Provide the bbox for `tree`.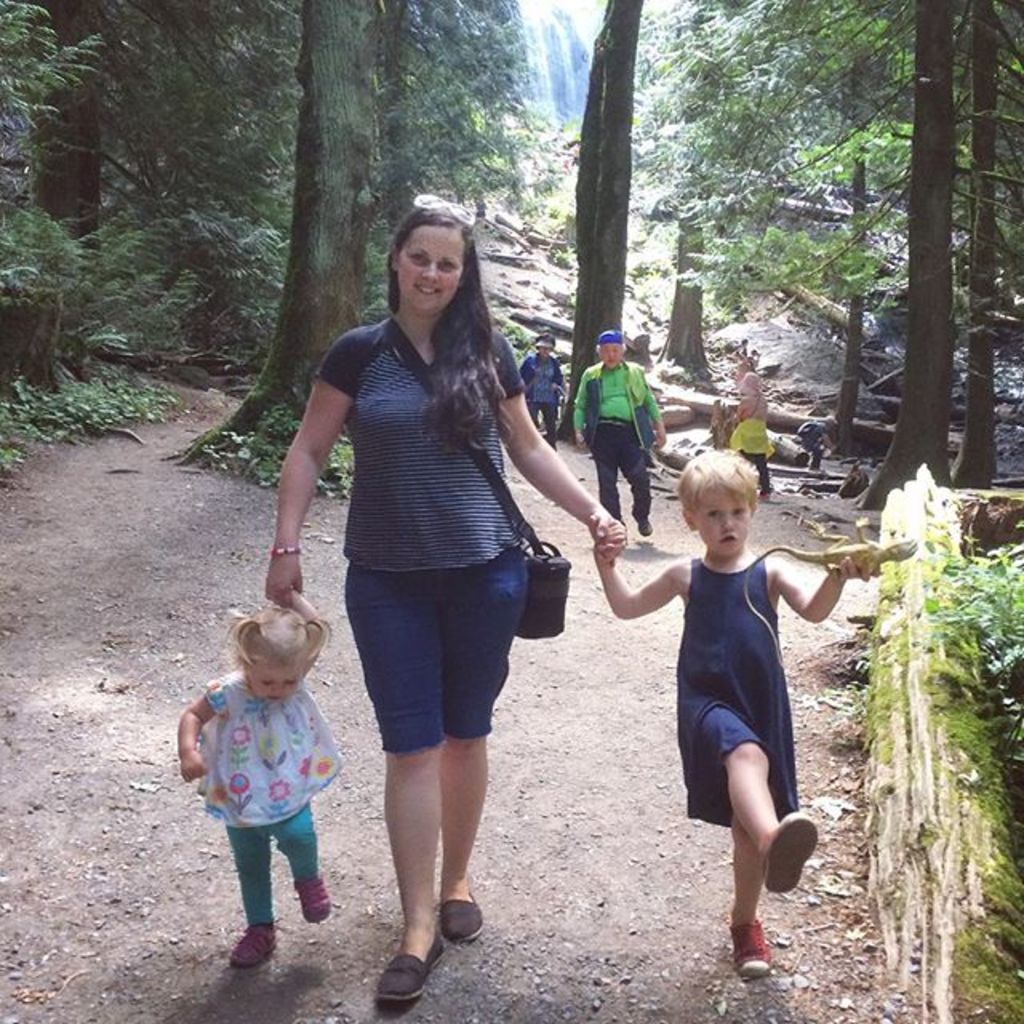
box(731, 0, 1022, 499).
